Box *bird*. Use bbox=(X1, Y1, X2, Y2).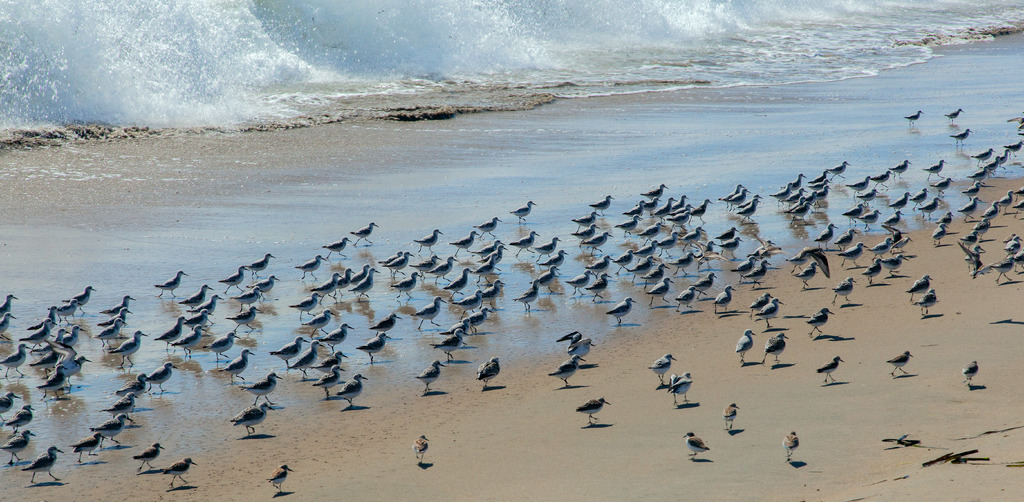
bbox=(477, 355, 501, 393).
